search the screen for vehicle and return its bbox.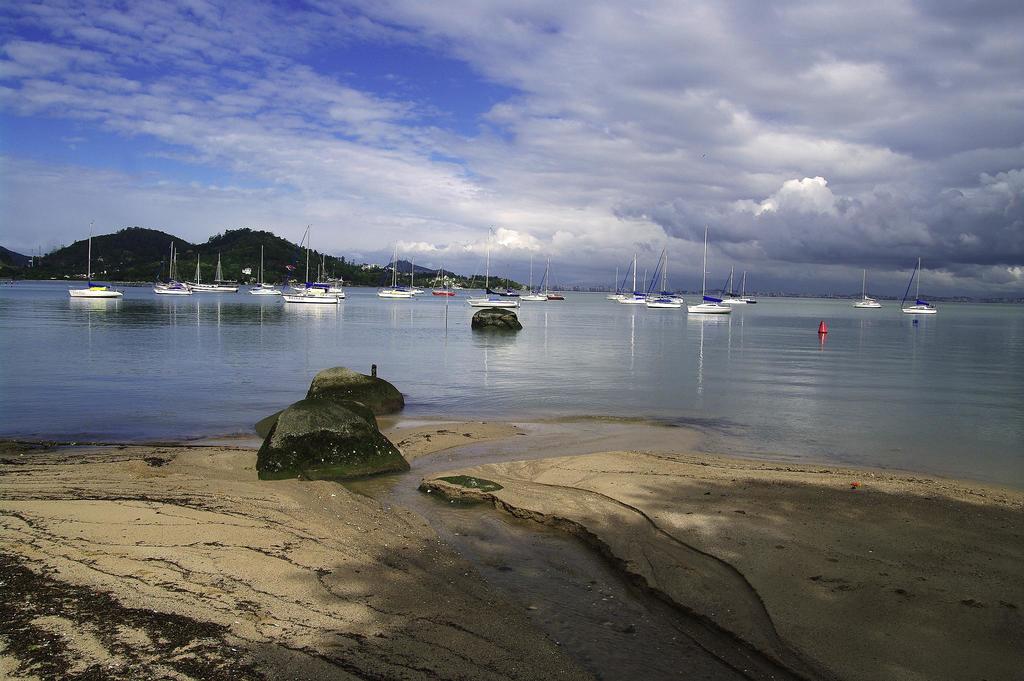
Found: 604/254/685/306.
